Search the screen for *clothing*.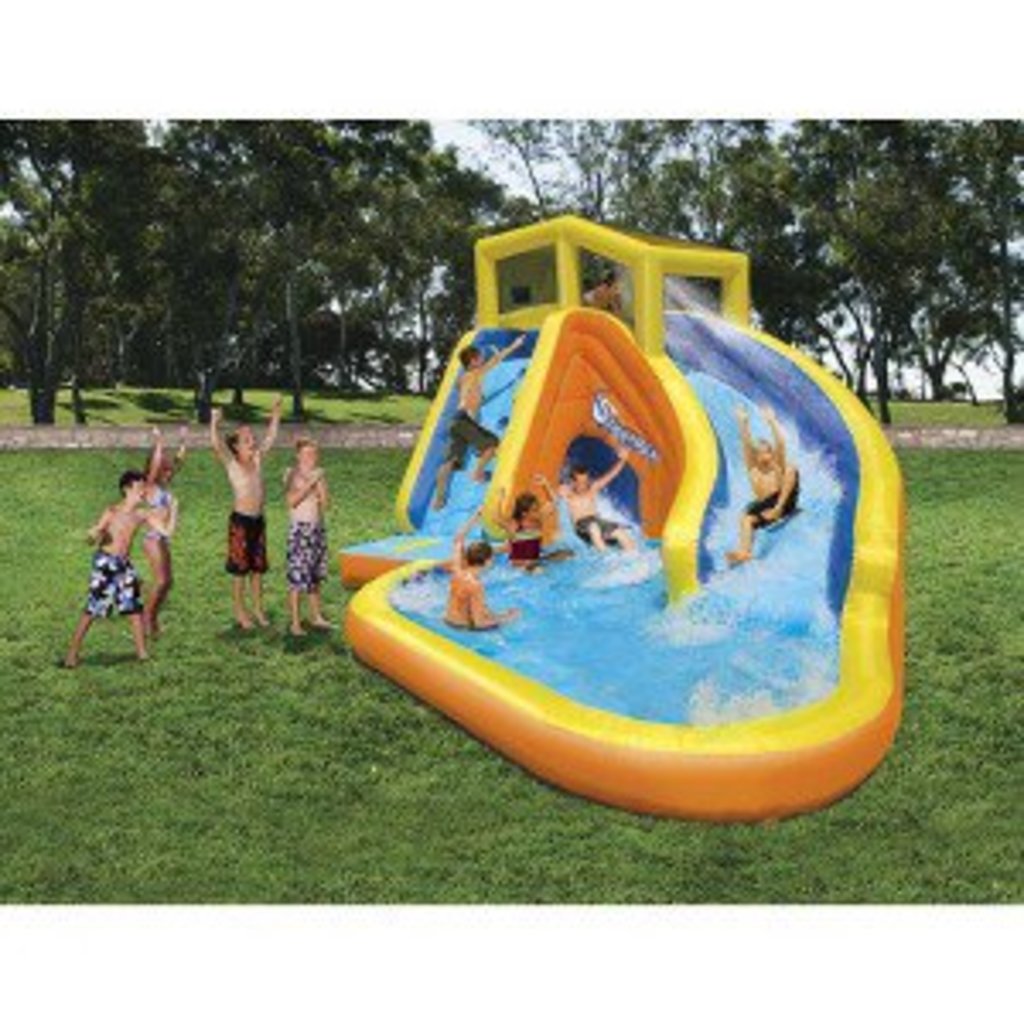
Found at box=[440, 413, 498, 471].
